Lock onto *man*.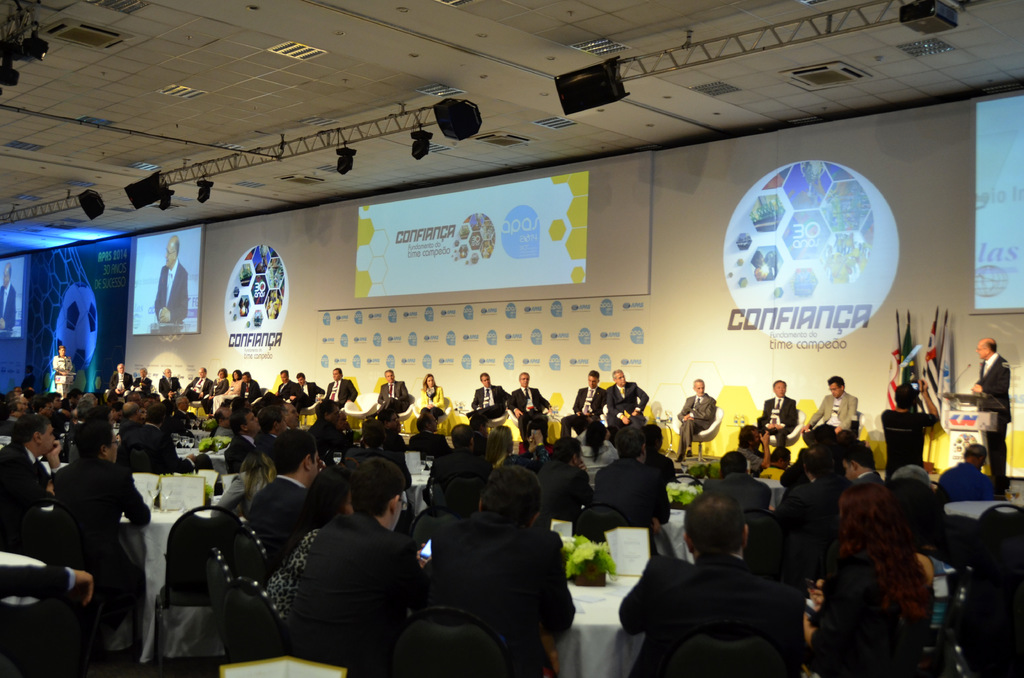
Locked: bbox(0, 413, 61, 510).
